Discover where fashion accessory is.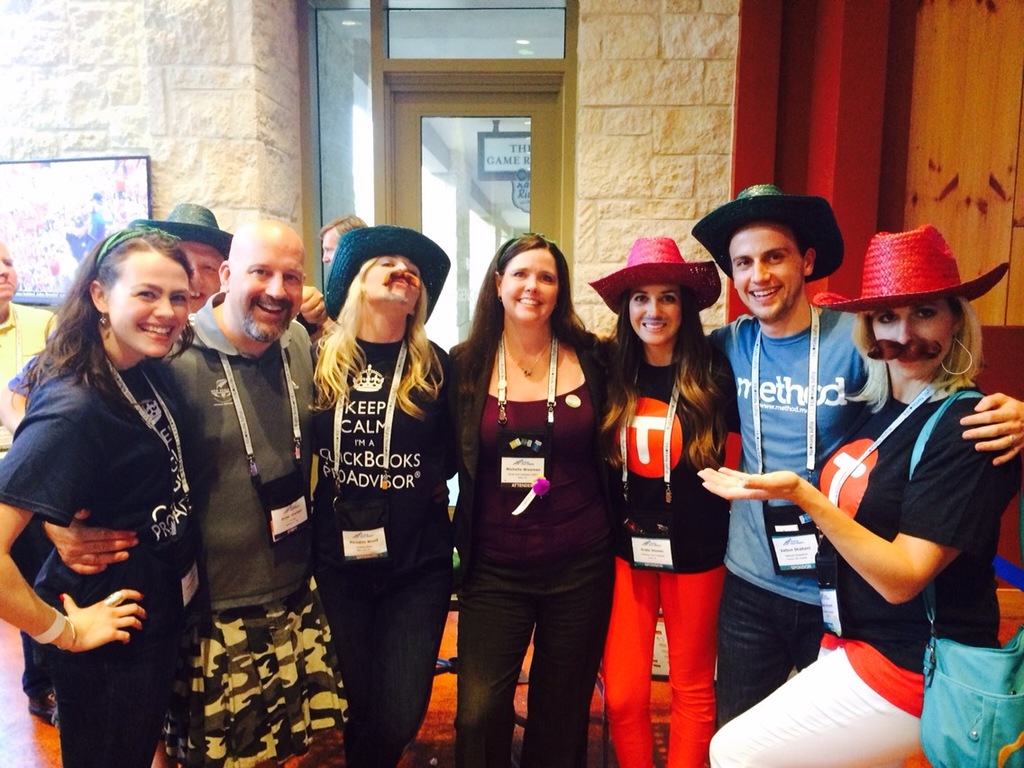
Discovered at crop(809, 222, 1009, 315).
